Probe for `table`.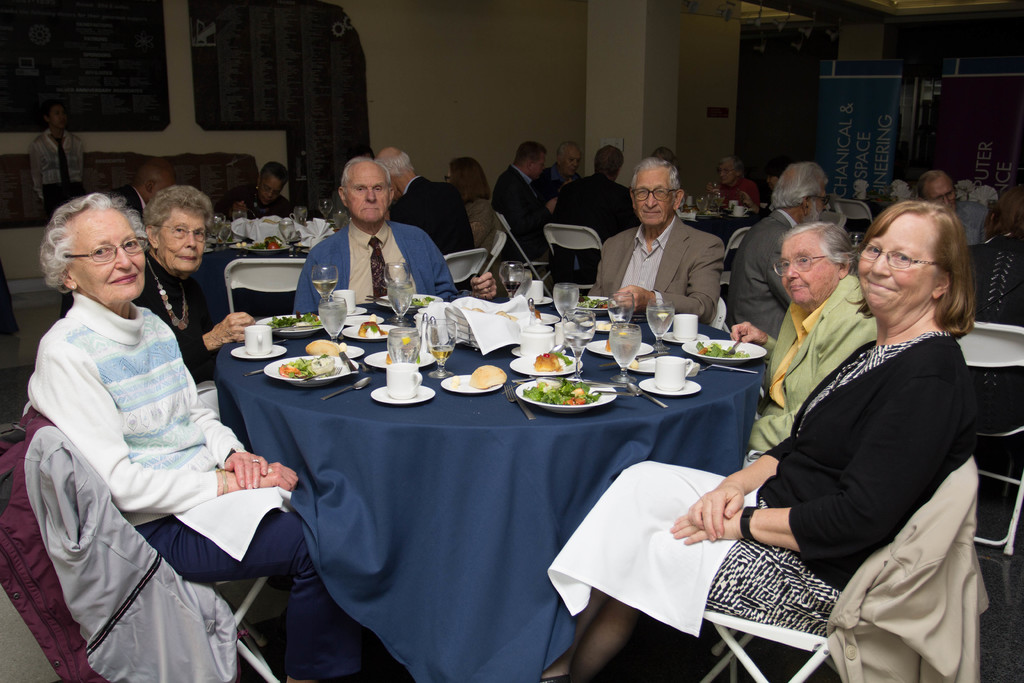
Probe result: 202,242,318,301.
